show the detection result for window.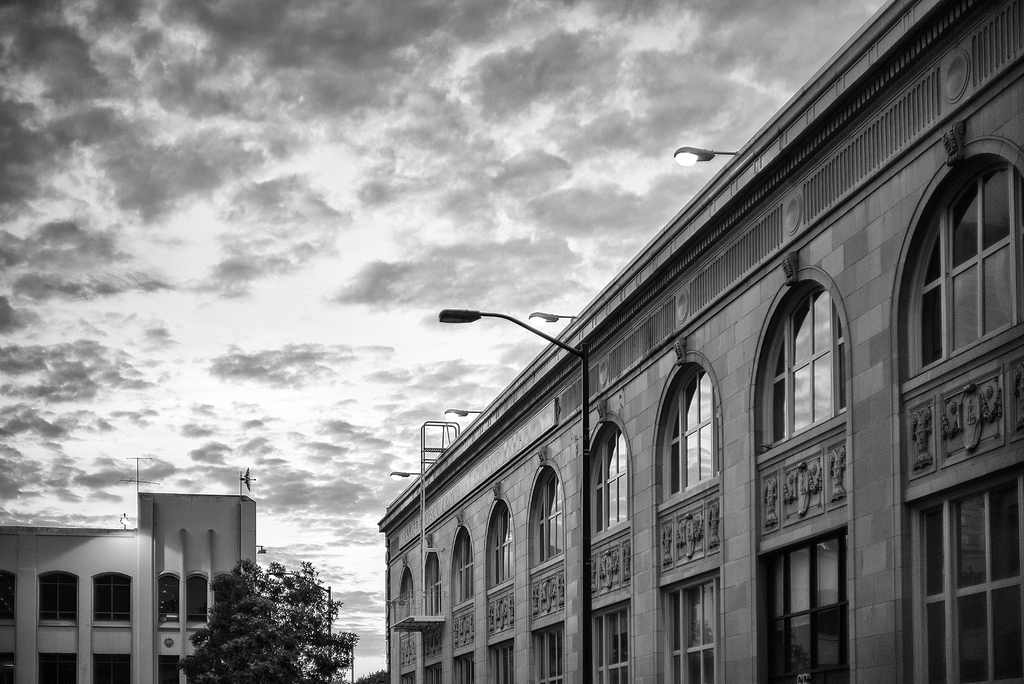
left=664, top=573, right=719, bottom=683.
